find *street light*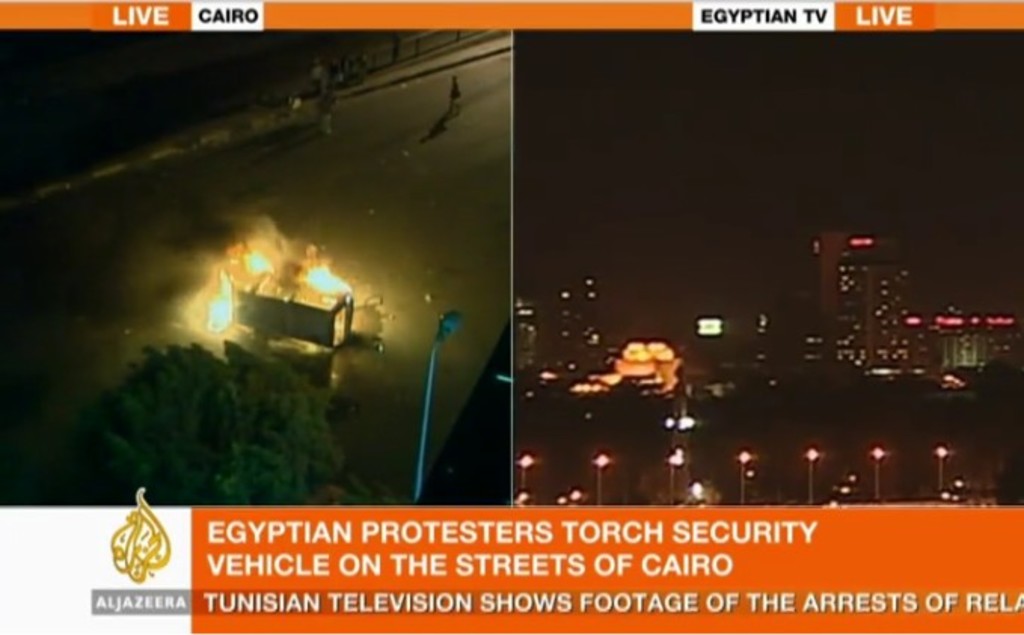
bbox(863, 443, 890, 493)
